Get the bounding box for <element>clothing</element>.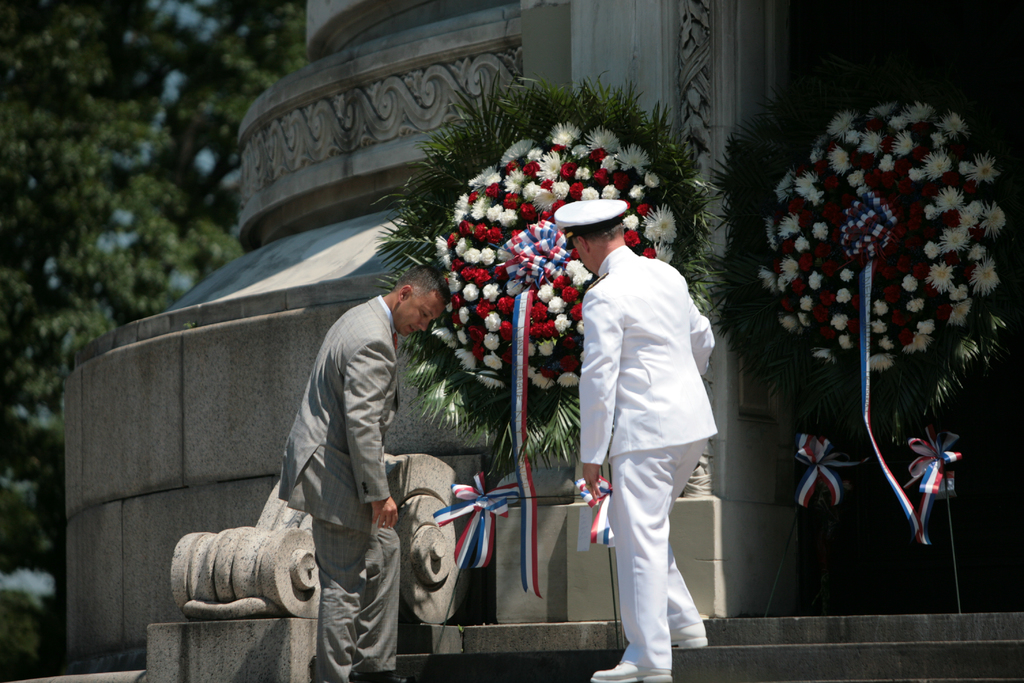
pyautogui.locateOnScreen(279, 295, 399, 680).
